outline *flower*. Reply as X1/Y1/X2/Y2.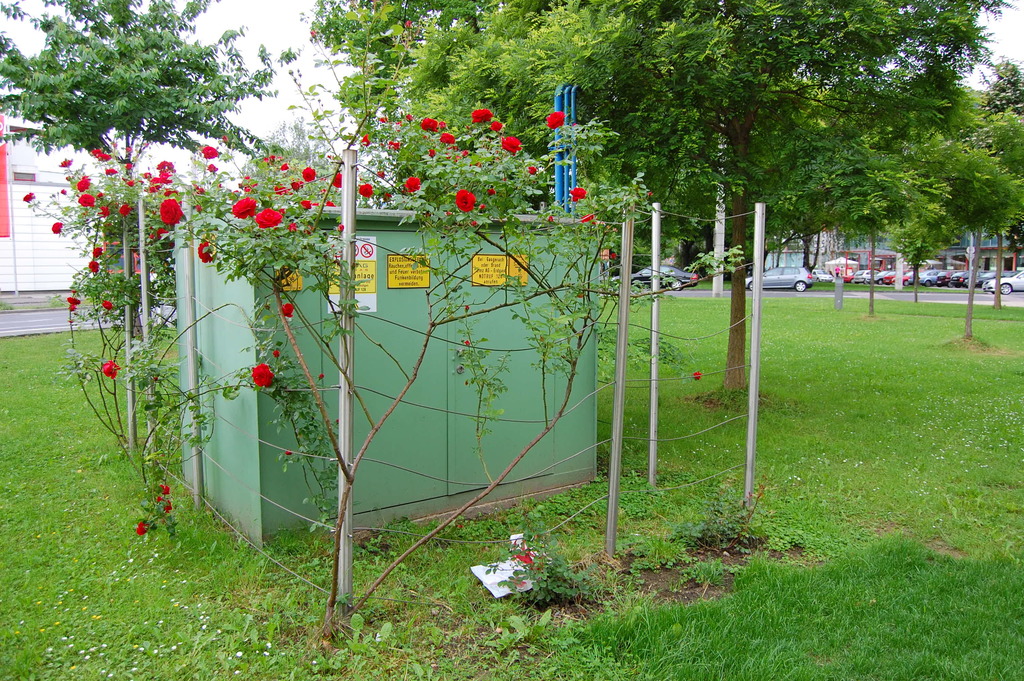
284/302/292/321.
